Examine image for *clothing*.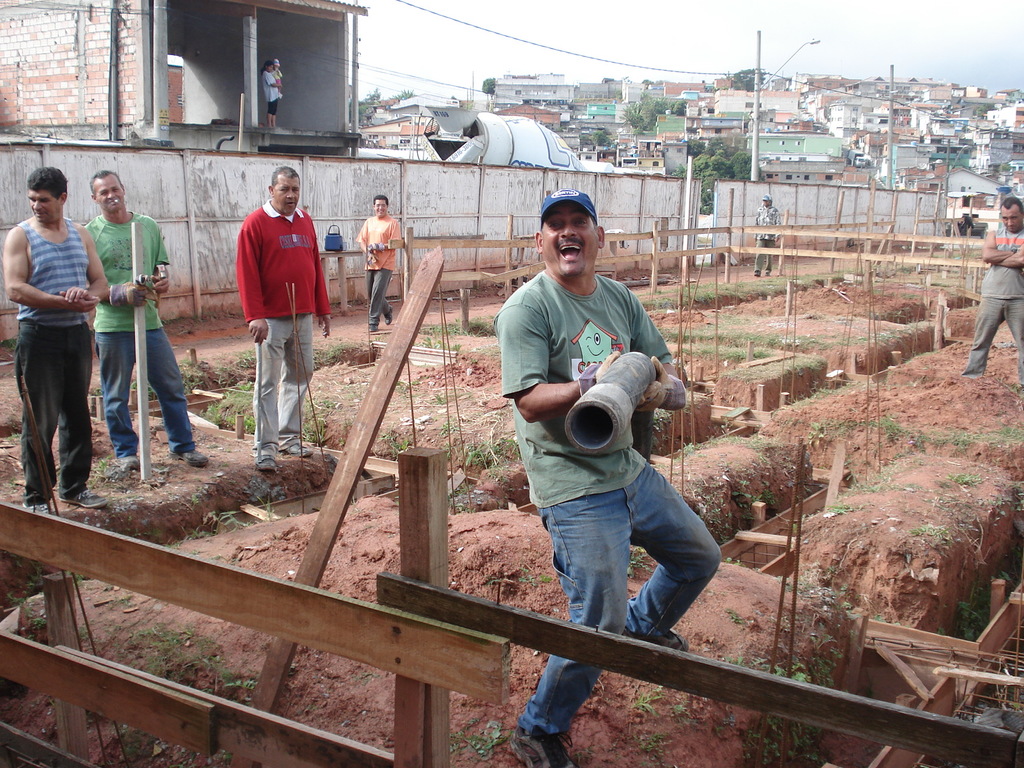
Examination result: [left=486, top=264, right=719, bottom=738].
